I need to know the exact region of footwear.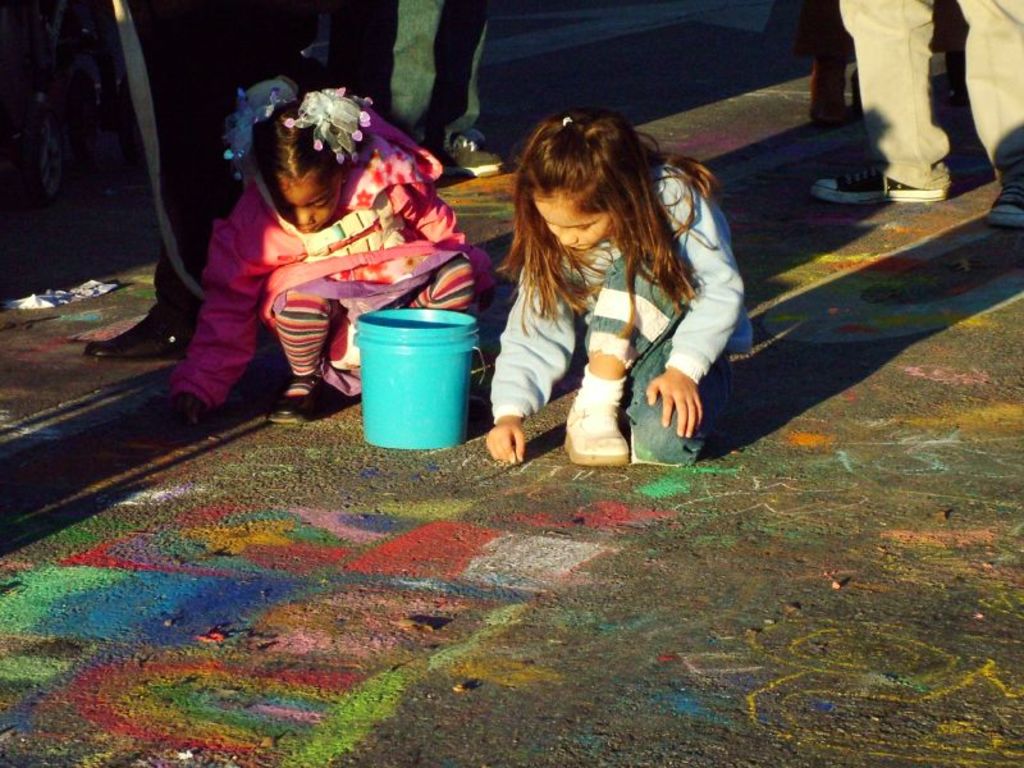
Region: {"left": 83, "top": 320, "right": 186, "bottom": 362}.
